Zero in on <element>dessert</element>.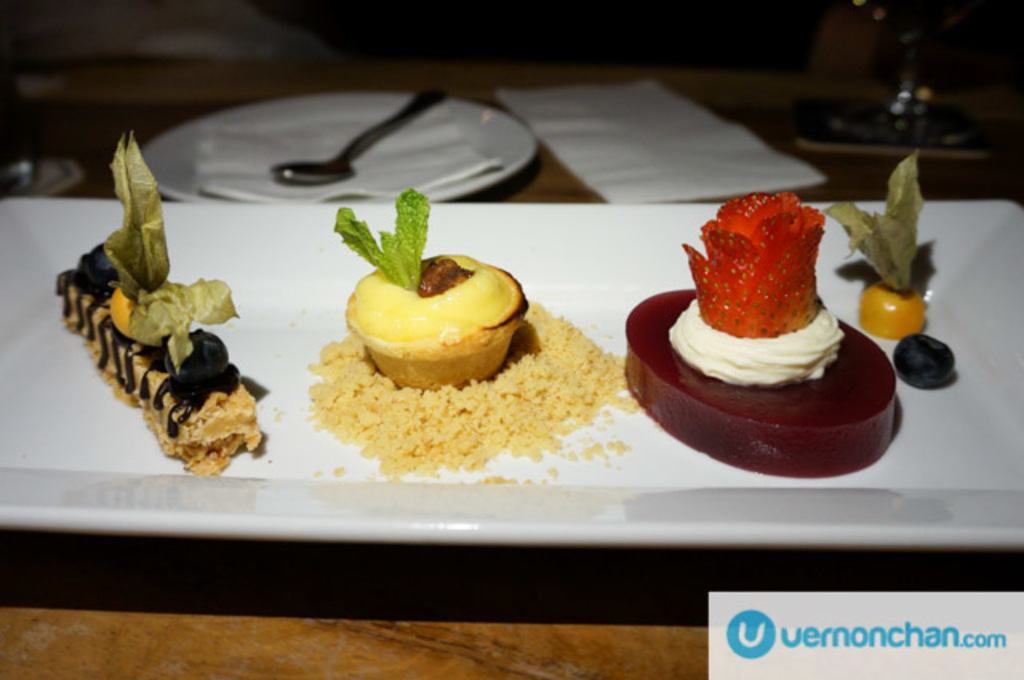
Zeroed in: crop(54, 123, 262, 467).
